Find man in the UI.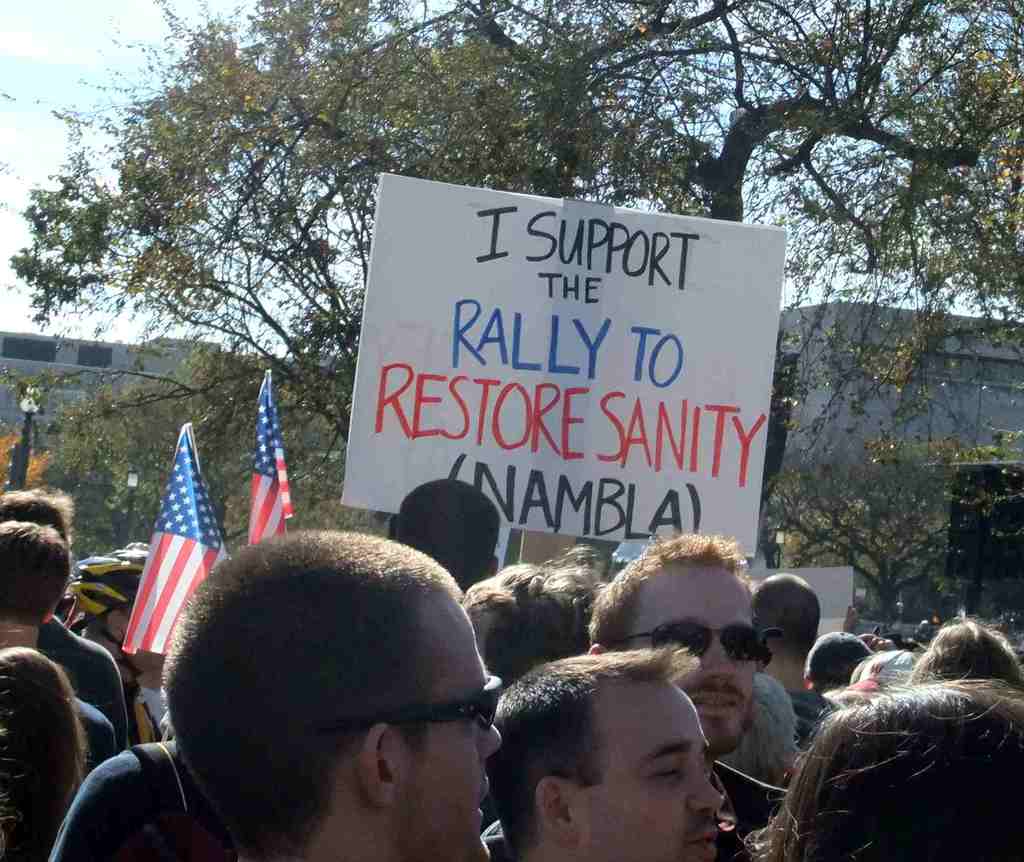
UI element at detection(760, 568, 845, 750).
